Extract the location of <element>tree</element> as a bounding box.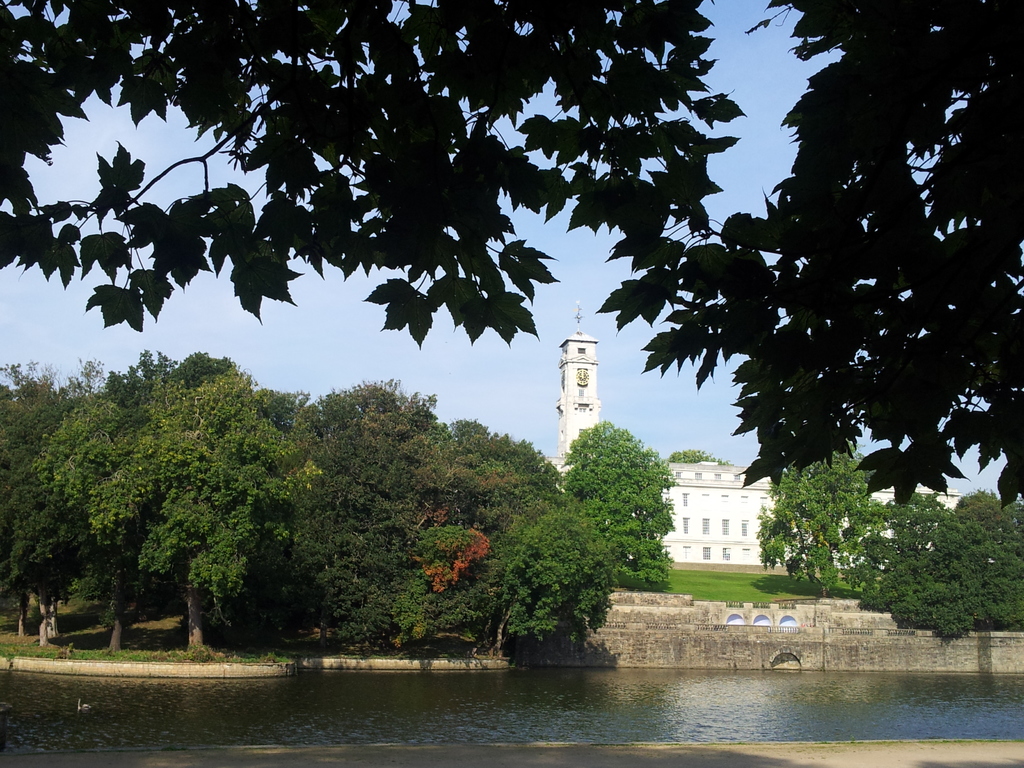
758,442,884,593.
